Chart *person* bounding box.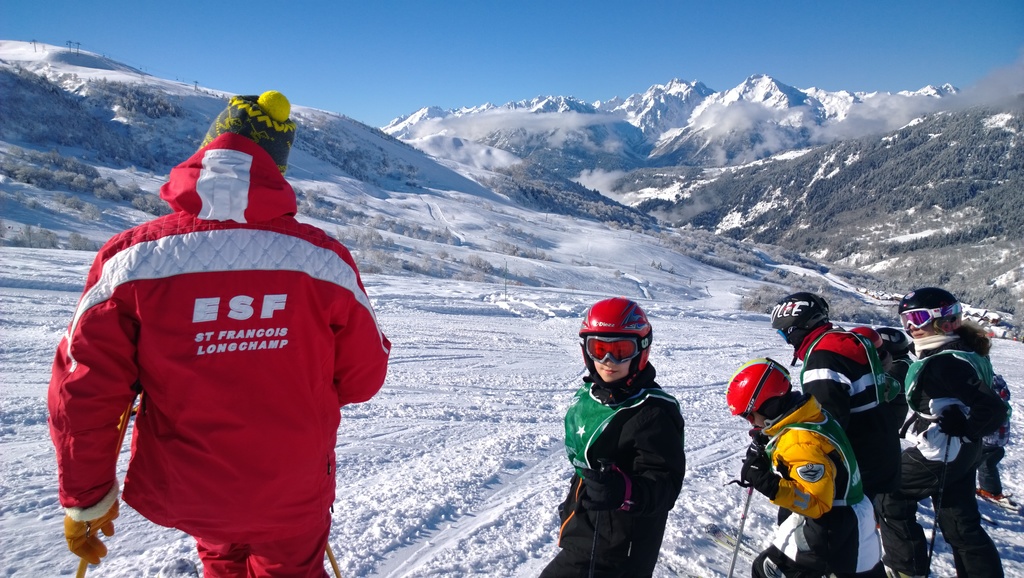
Charted: 771, 290, 881, 484.
